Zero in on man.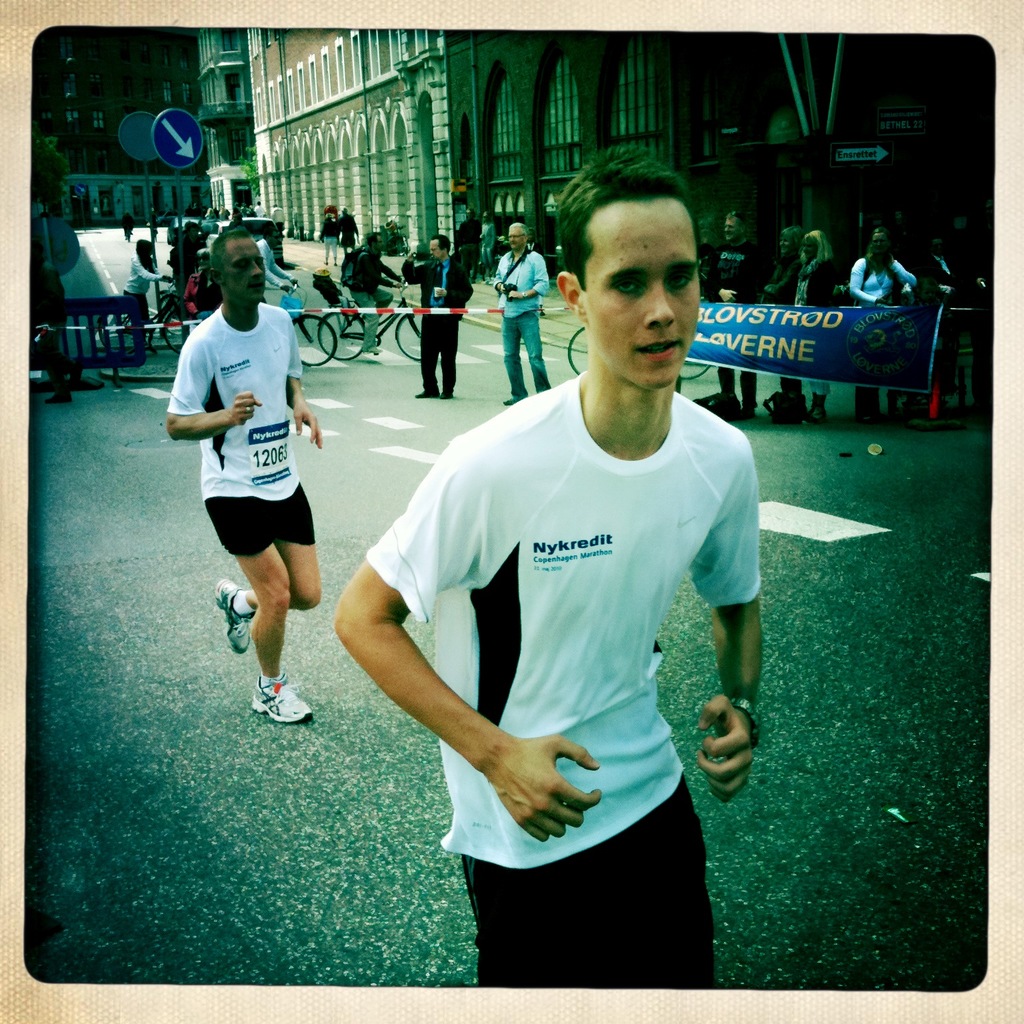
Zeroed in: Rect(33, 242, 75, 403).
